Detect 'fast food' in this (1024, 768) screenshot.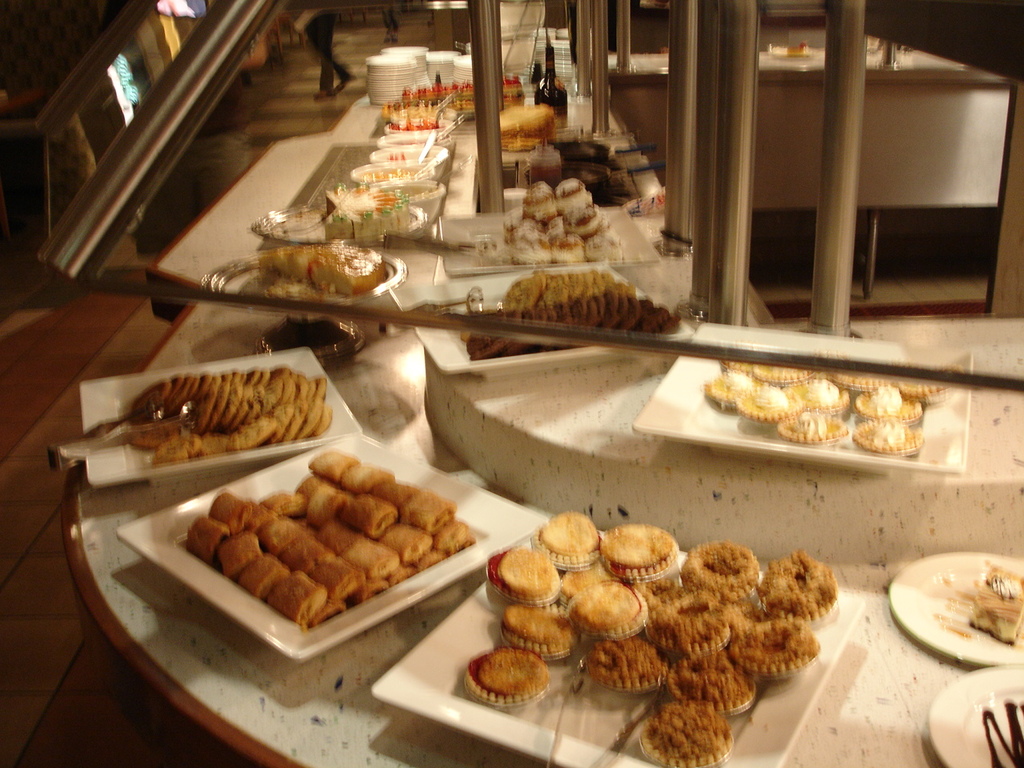
Detection: box=[259, 240, 387, 290].
